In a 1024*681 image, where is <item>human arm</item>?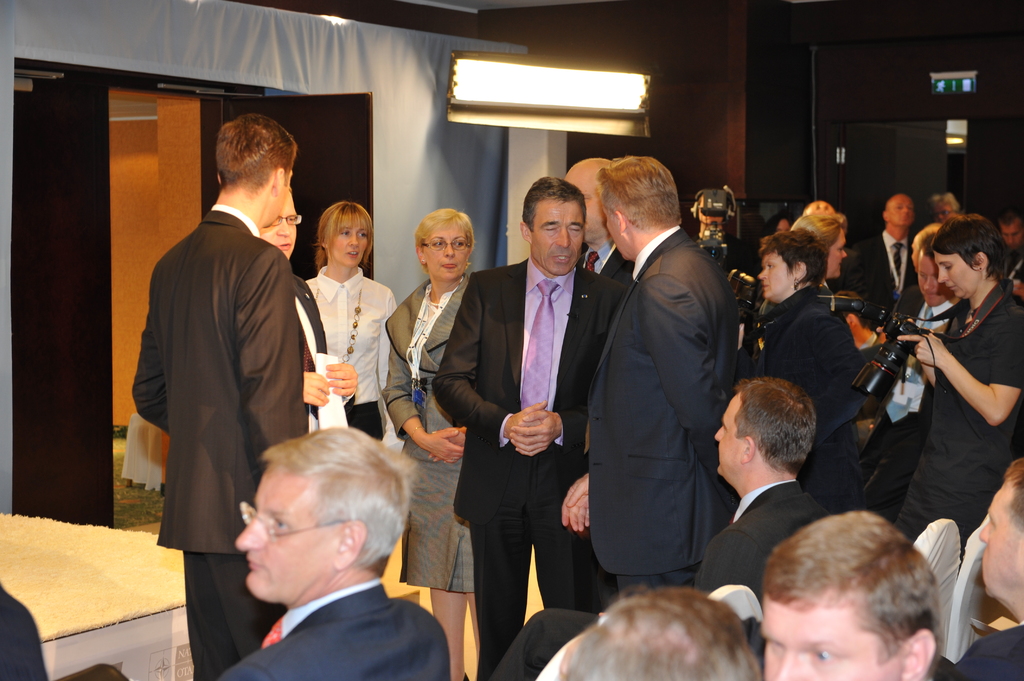
<bbox>428, 429, 465, 463</bbox>.
